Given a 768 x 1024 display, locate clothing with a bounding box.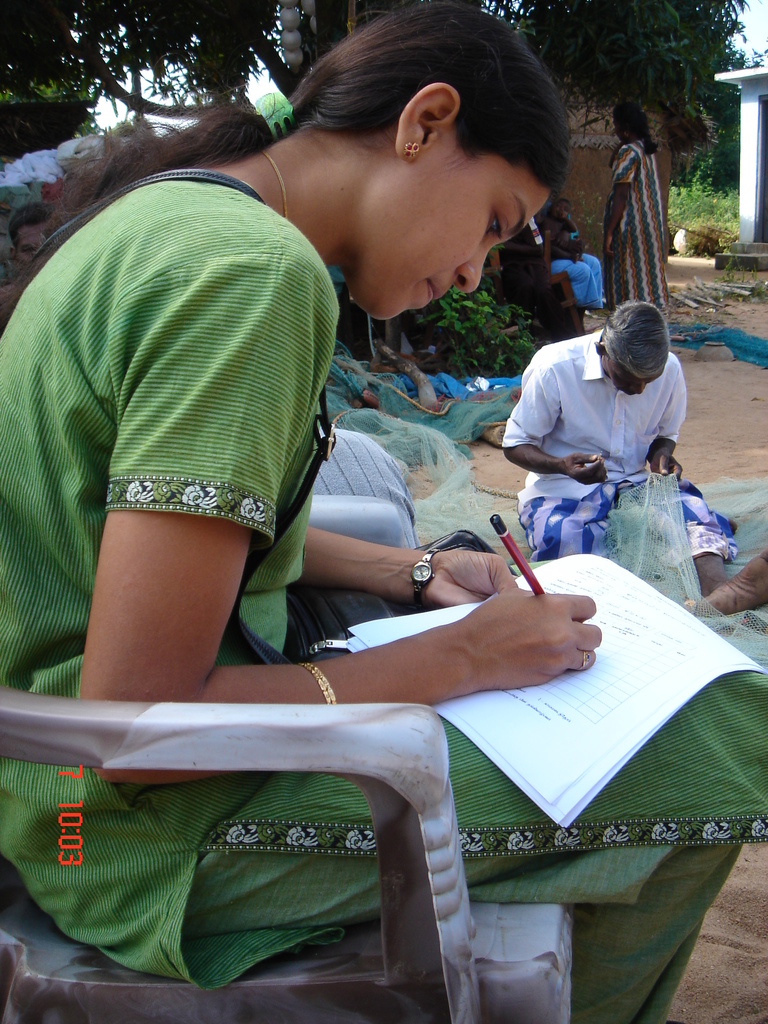
Located: (0,168,767,1023).
